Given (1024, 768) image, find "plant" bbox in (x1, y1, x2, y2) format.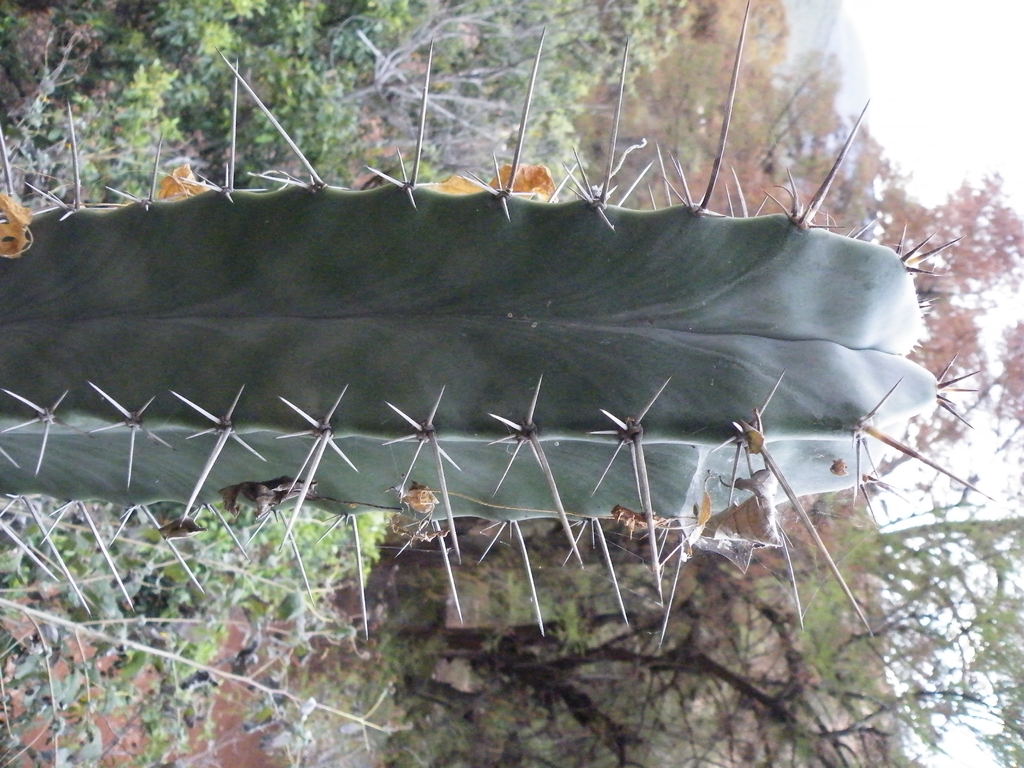
(0, 0, 1004, 655).
